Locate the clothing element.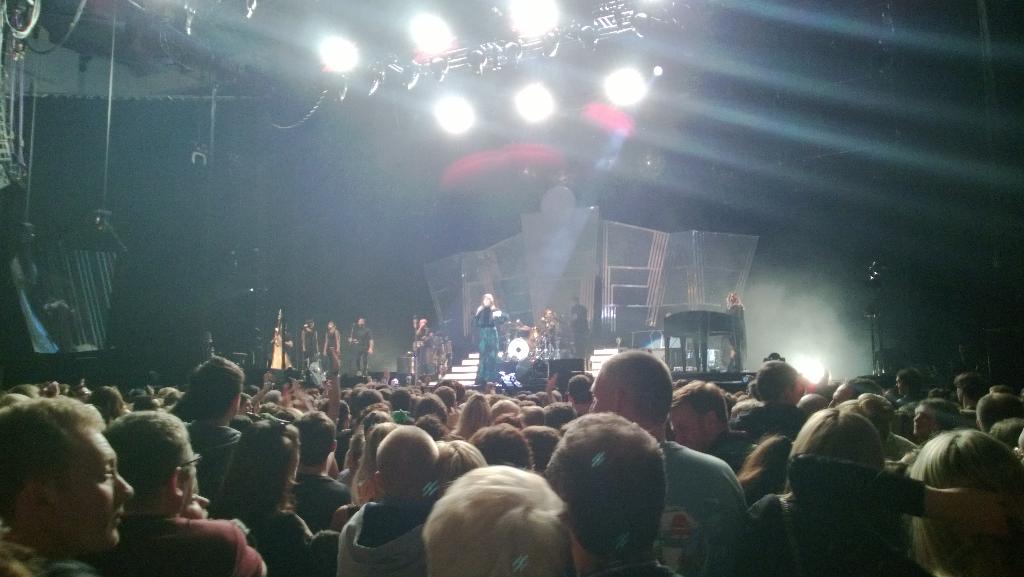
Element bbox: <region>323, 328, 337, 378</region>.
